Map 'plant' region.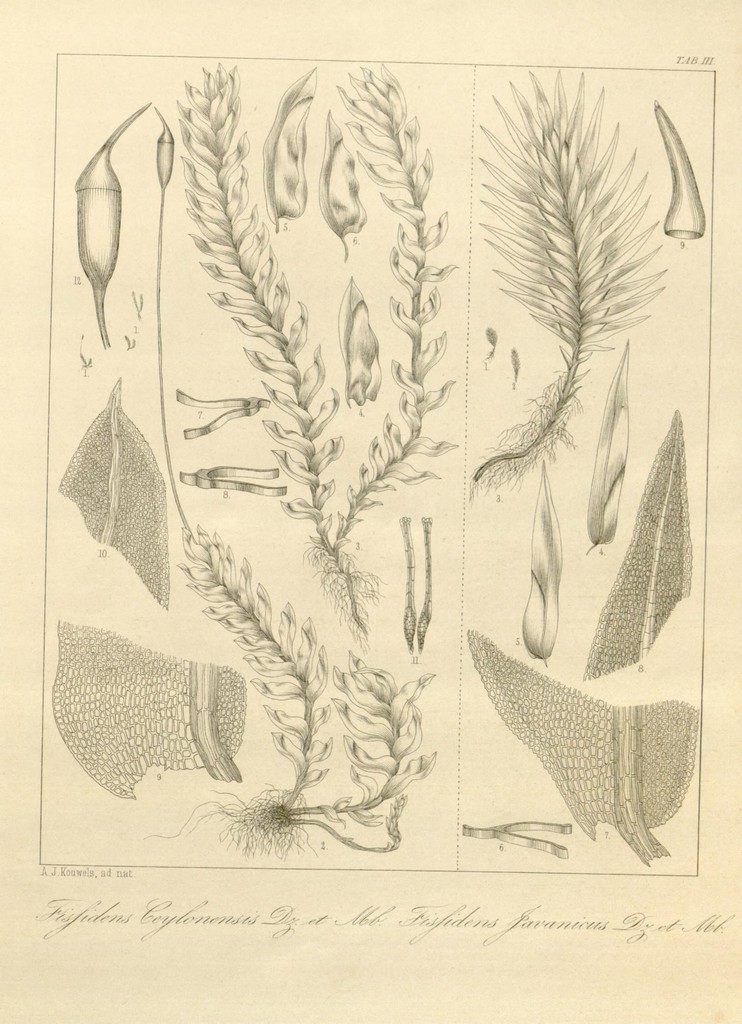
Mapped to (x1=462, y1=67, x2=670, y2=502).
